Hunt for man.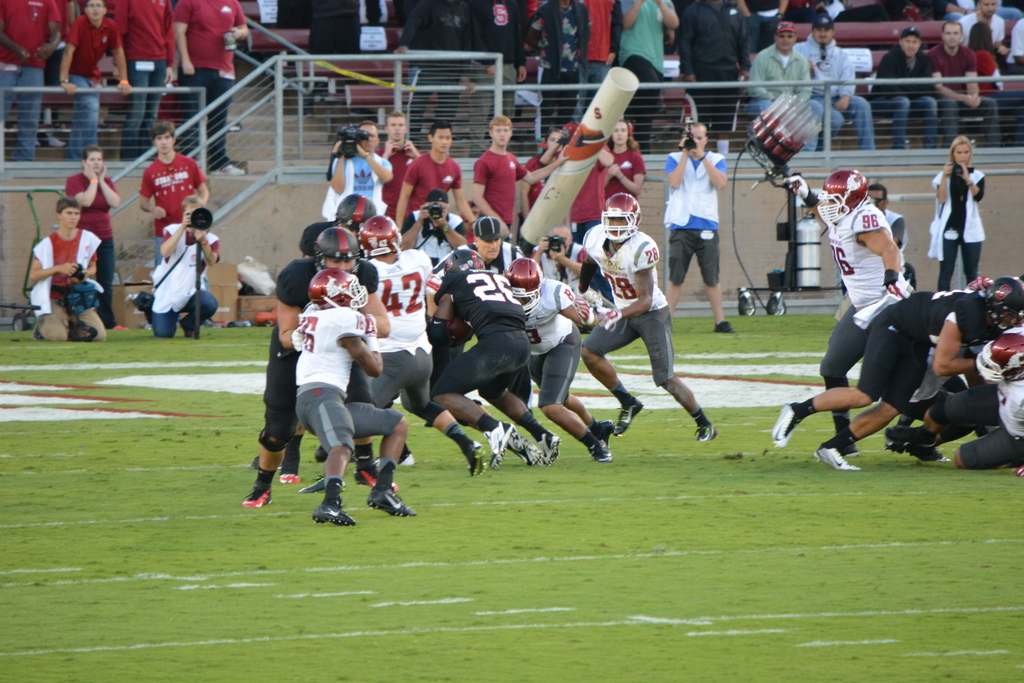
Hunted down at <region>113, 0, 186, 173</region>.
